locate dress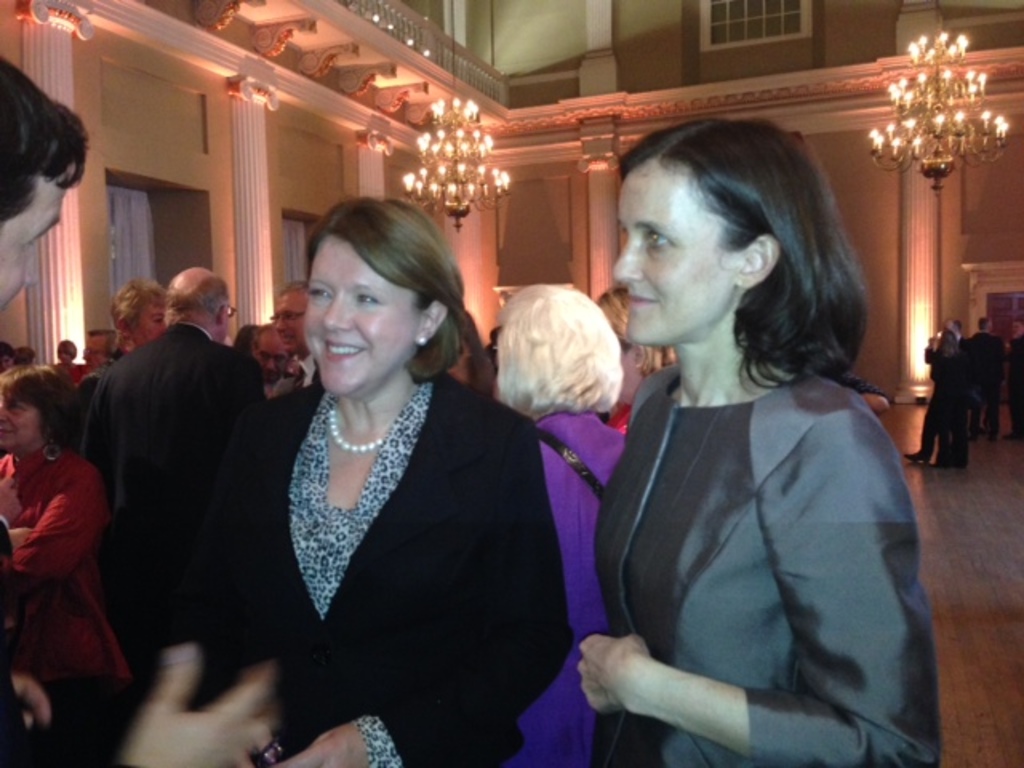
x1=592, y1=365, x2=934, y2=766
